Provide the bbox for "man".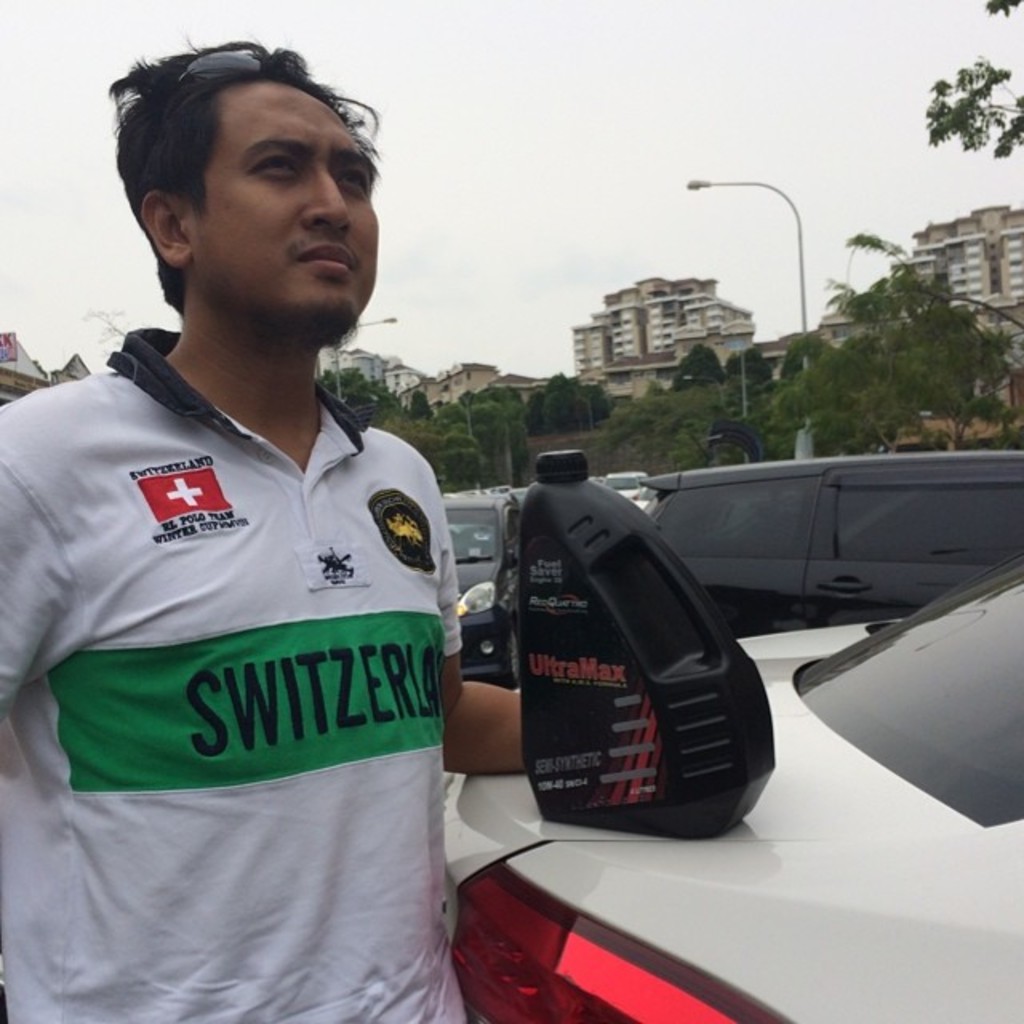
(left=10, top=56, right=547, bottom=1023).
